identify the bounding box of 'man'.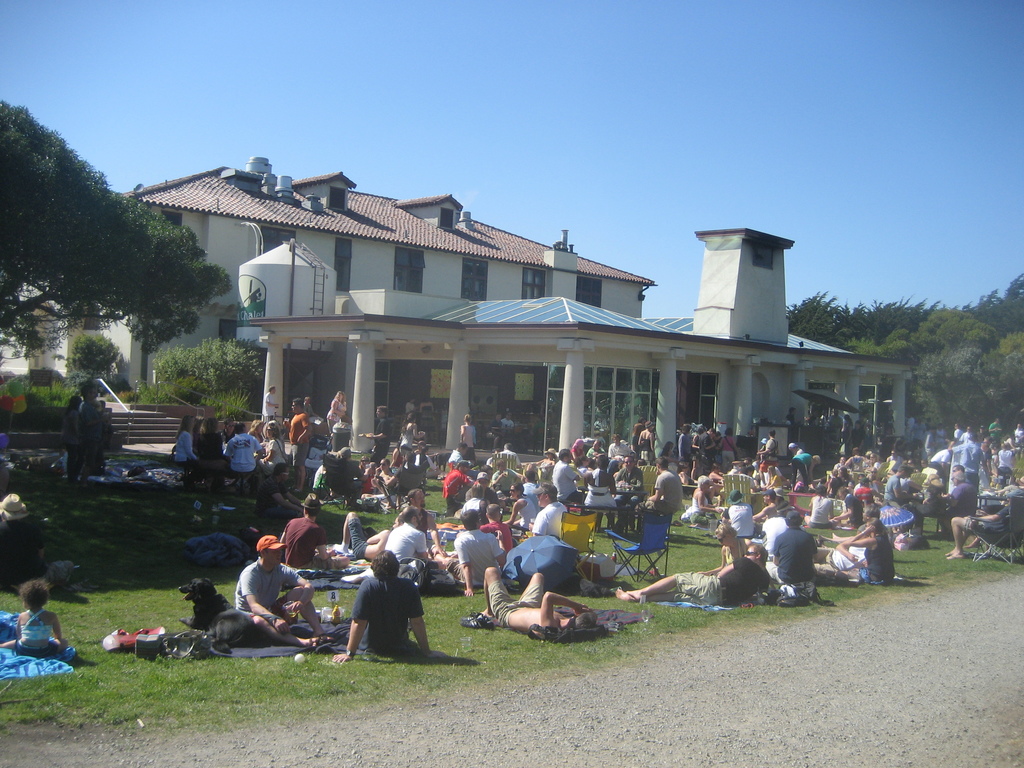
(369, 460, 398, 494).
